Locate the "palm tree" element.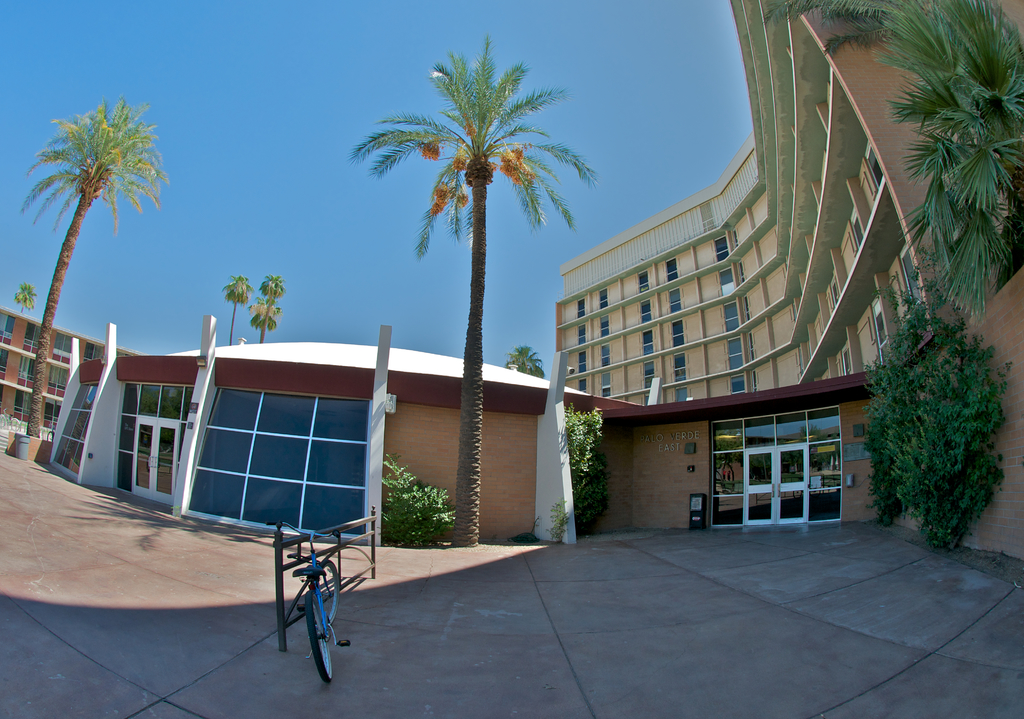
Element bbox: 38/93/146/445.
